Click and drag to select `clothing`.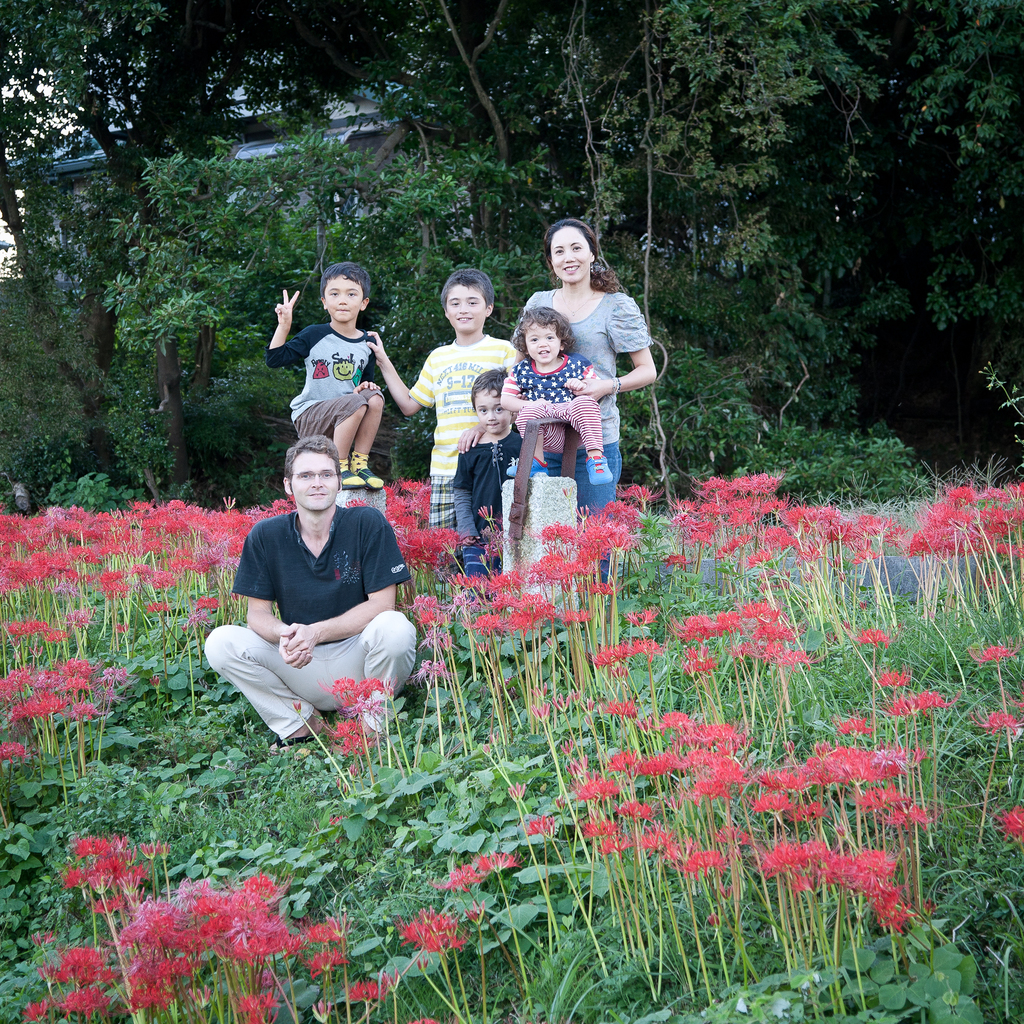
Selection: pyautogui.locateOnScreen(410, 330, 516, 529).
